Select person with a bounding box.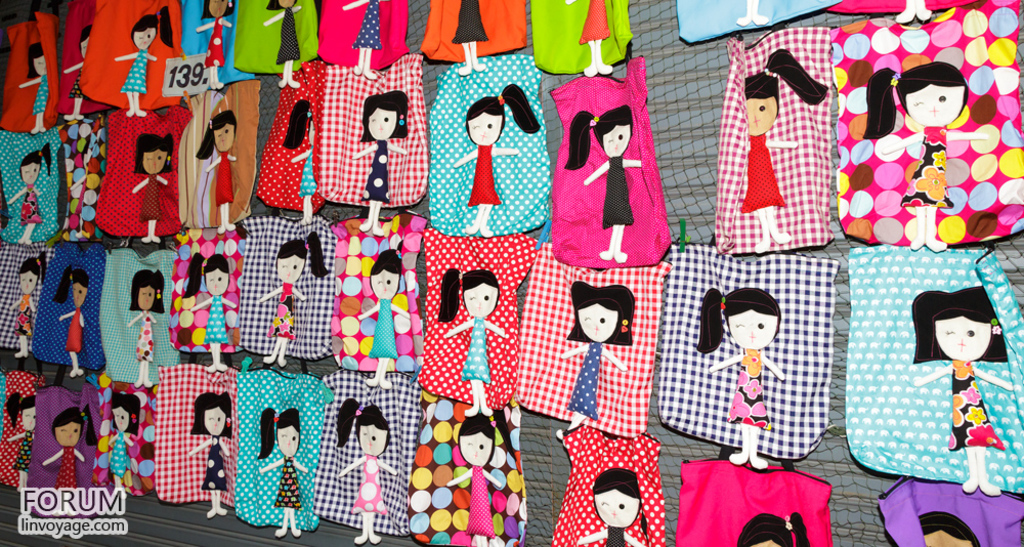
334 240 418 388.
